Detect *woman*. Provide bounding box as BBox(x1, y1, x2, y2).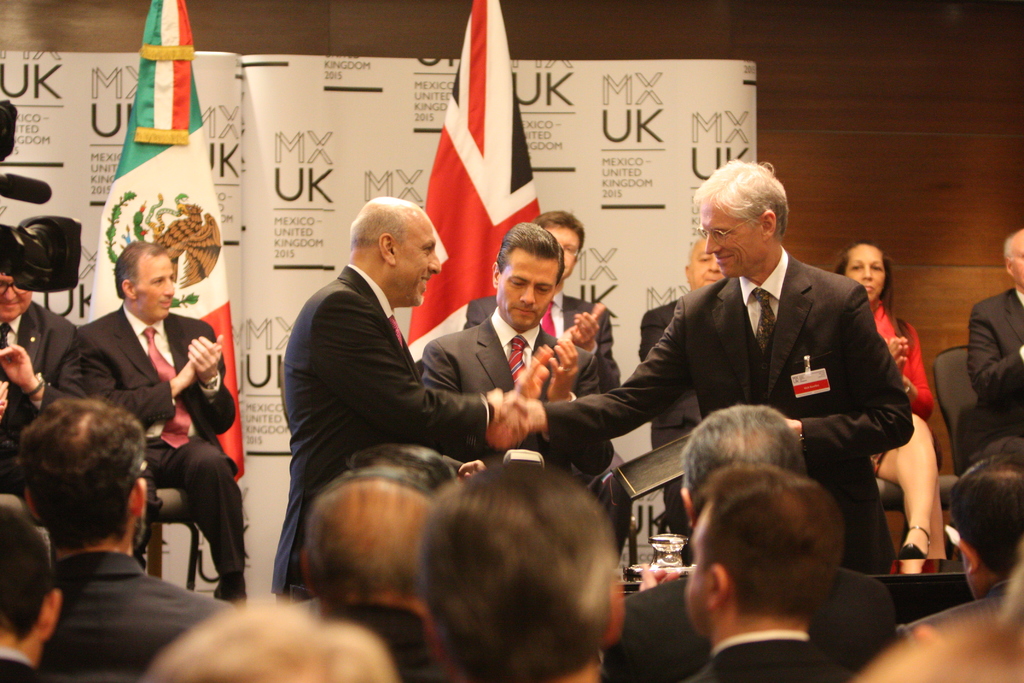
BBox(832, 238, 954, 561).
